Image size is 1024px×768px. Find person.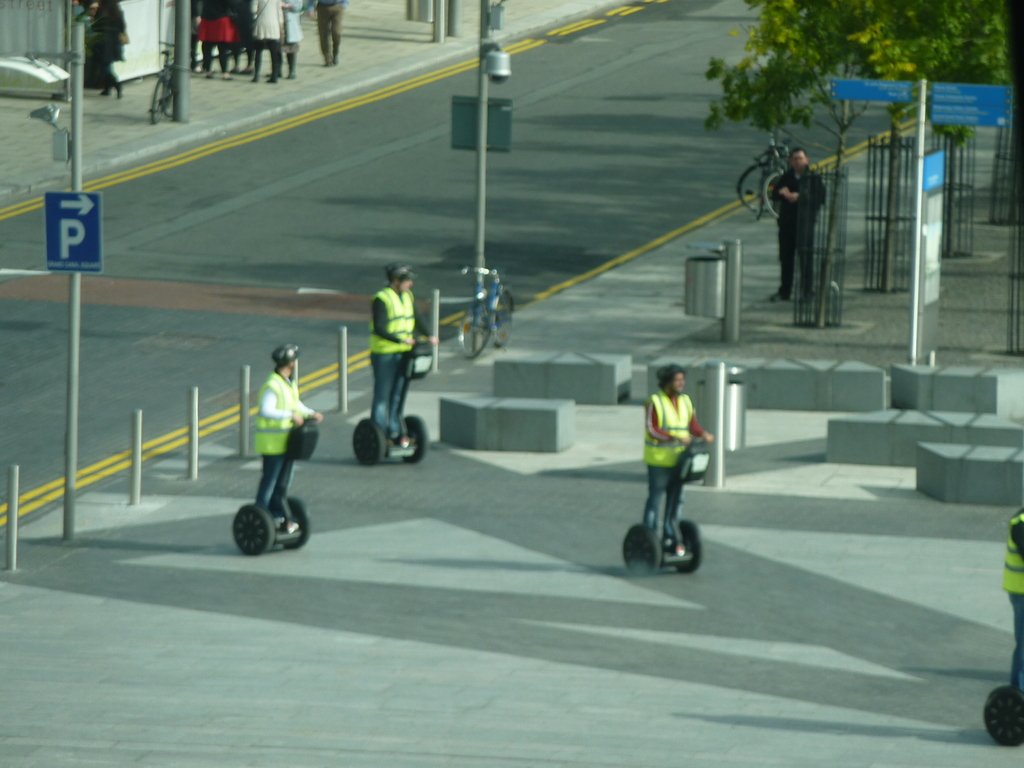
[254, 0, 283, 86].
